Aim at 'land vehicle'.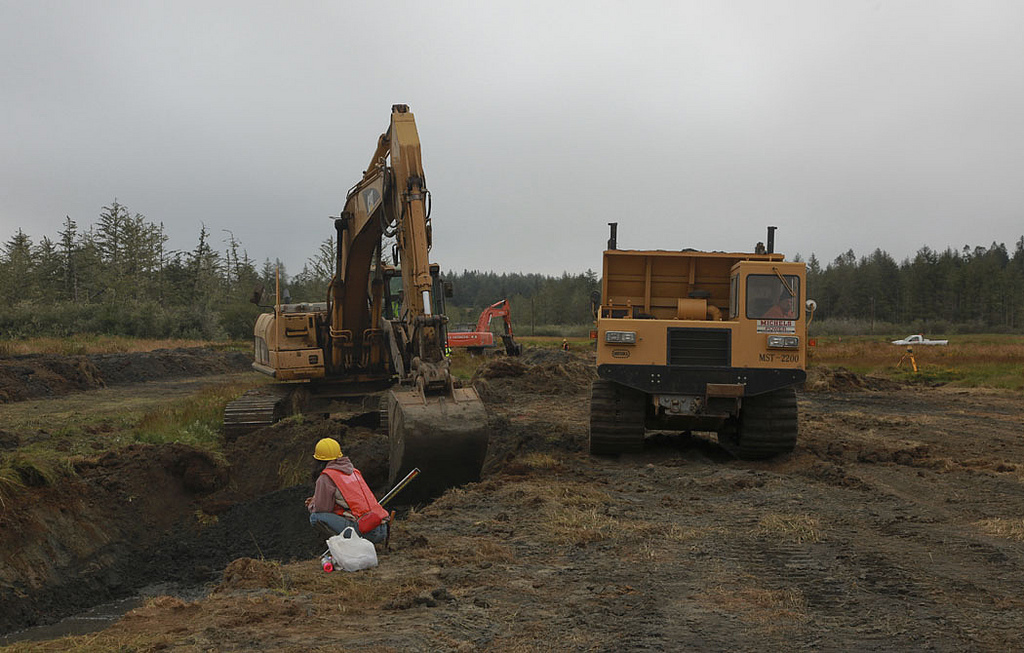
Aimed at <box>221,100,486,503</box>.
